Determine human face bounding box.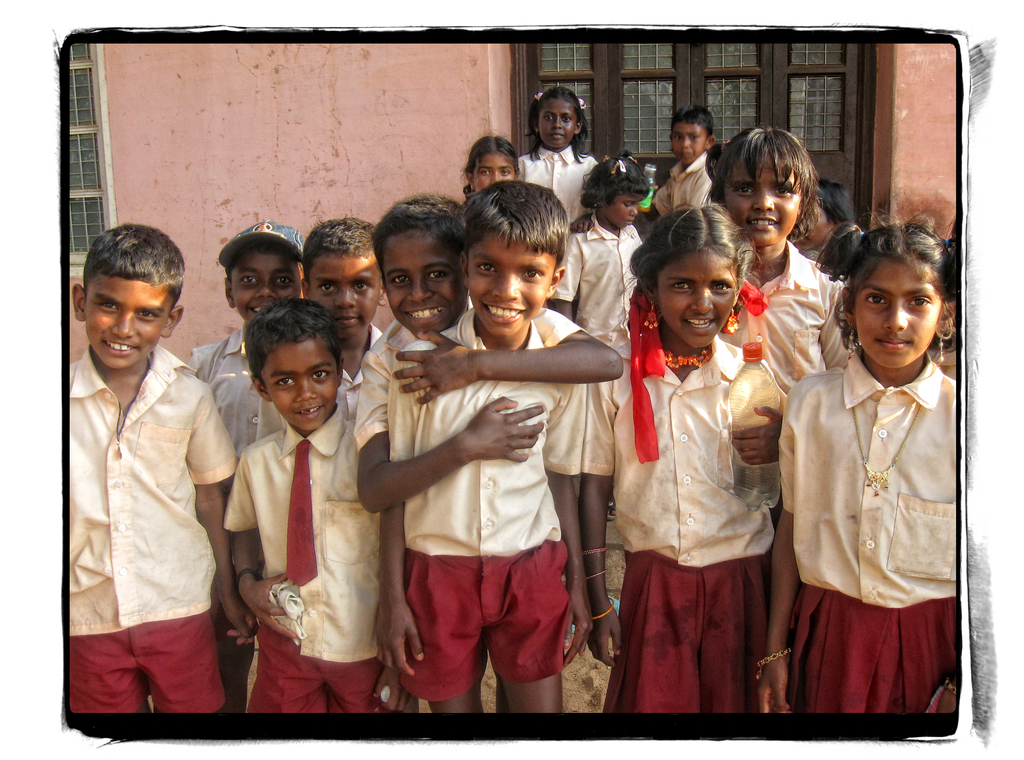
Determined: 469/233/549/338.
